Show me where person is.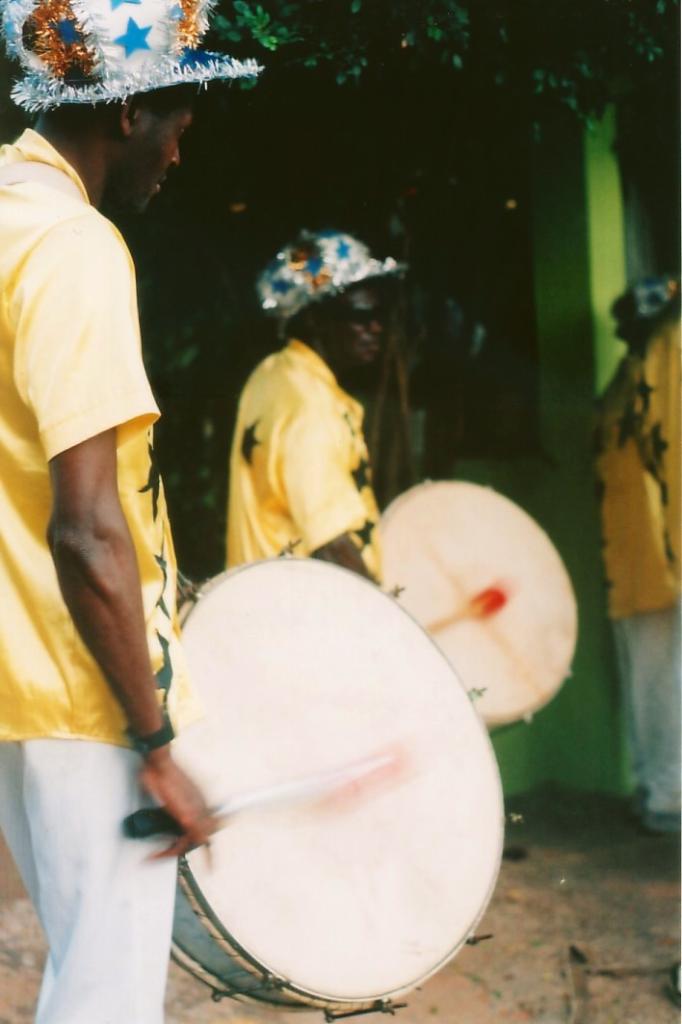
person is at x1=594 y1=275 x2=681 y2=838.
